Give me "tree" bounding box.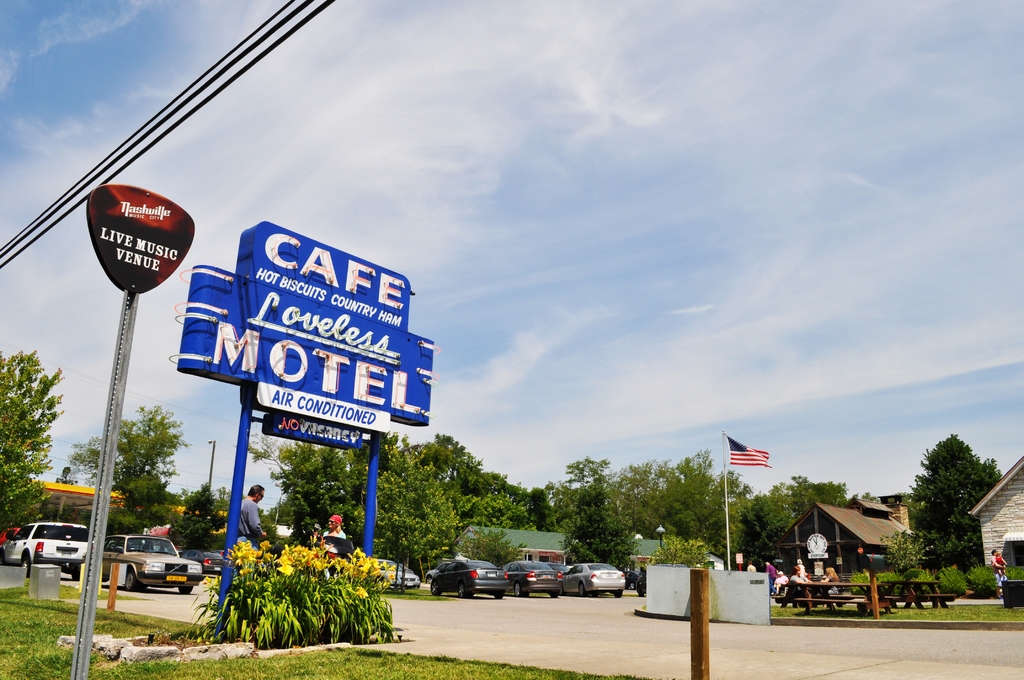
bbox=(919, 434, 1004, 585).
